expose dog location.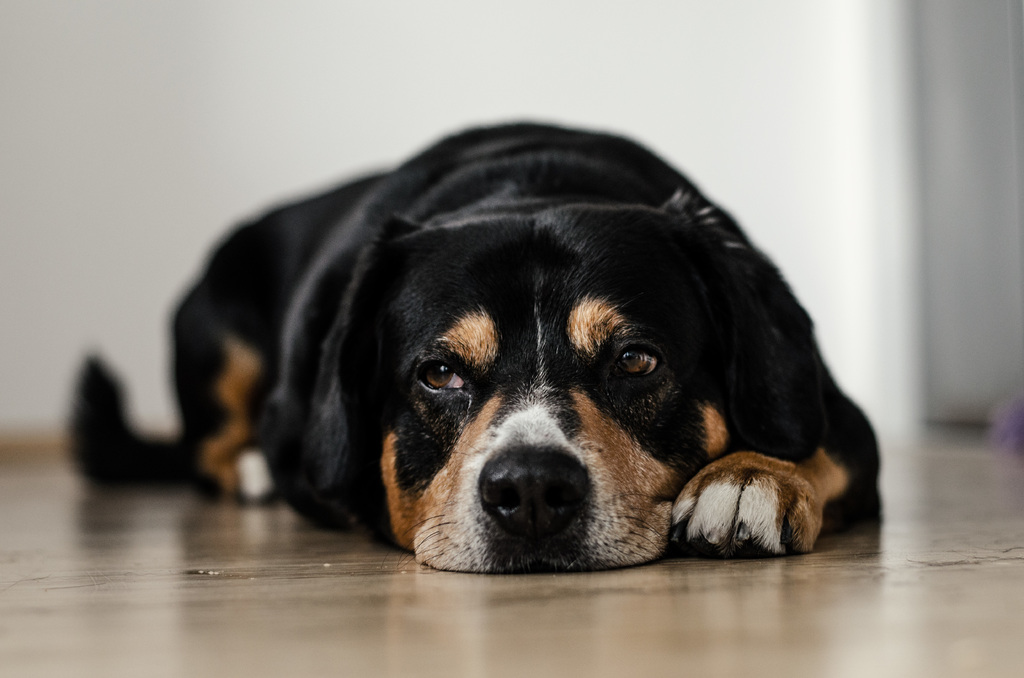
Exposed at [left=67, top=120, right=881, bottom=577].
